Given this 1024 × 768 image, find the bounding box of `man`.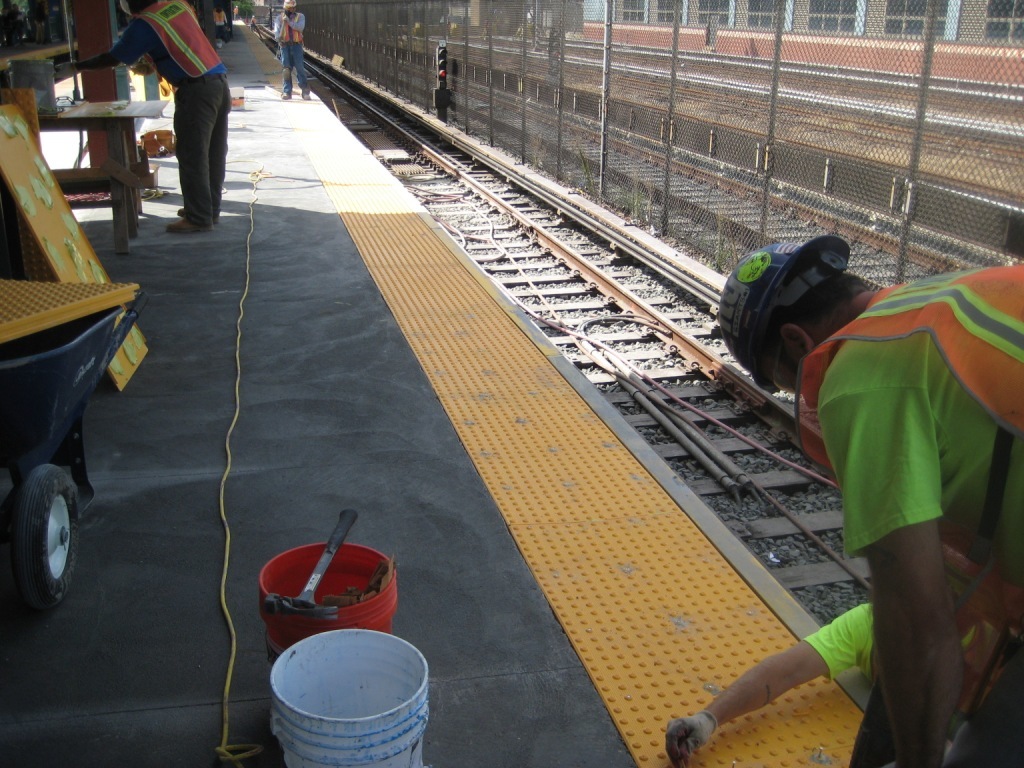
<bbox>272, 5, 326, 97</bbox>.
